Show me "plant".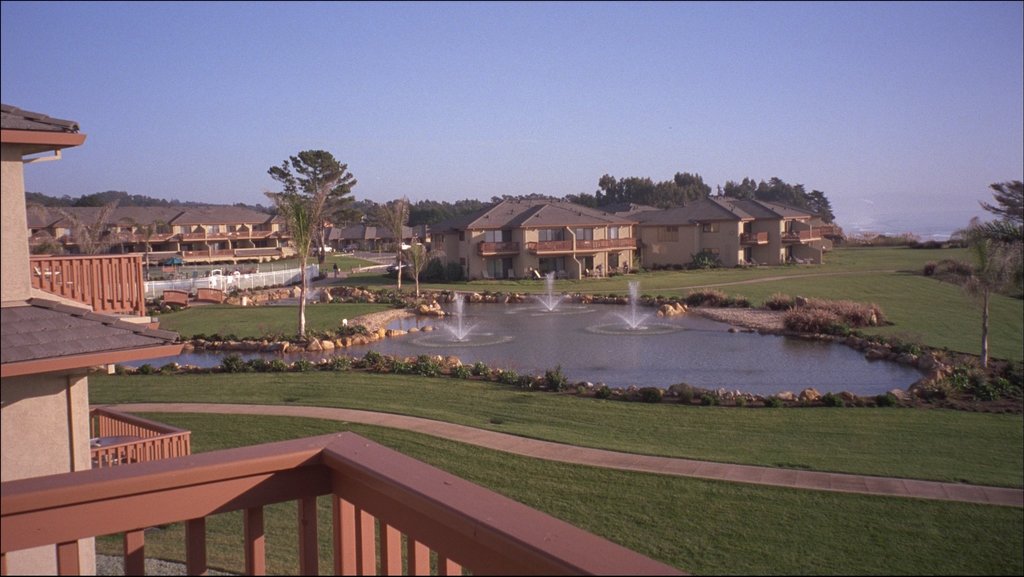
"plant" is here: detection(695, 248, 728, 273).
